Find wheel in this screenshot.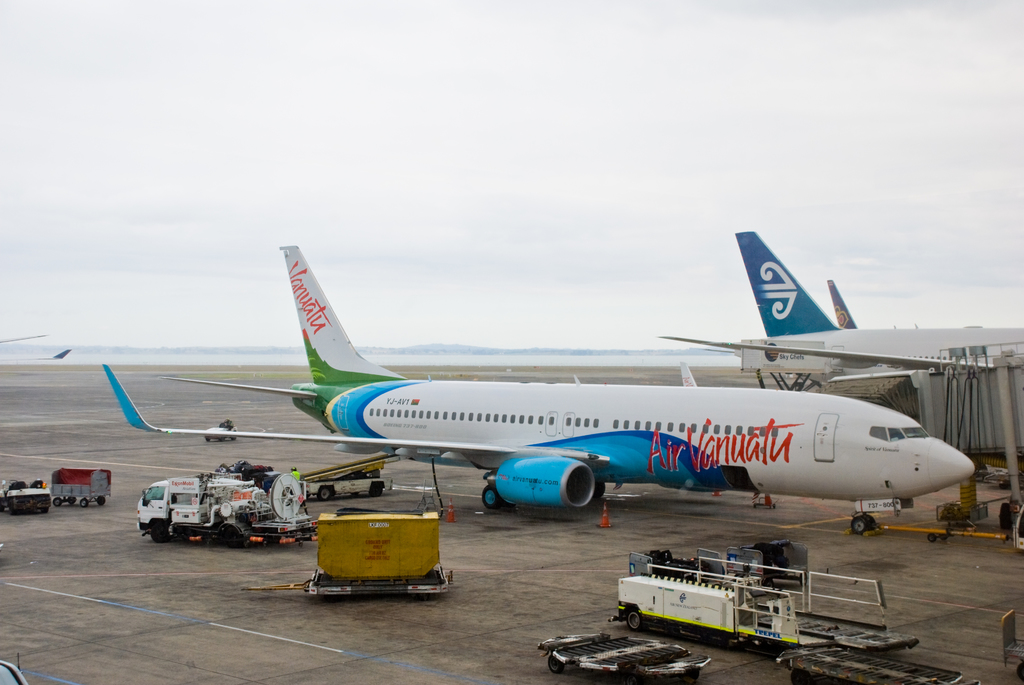
The bounding box for wheel is 94:497:104:505.
